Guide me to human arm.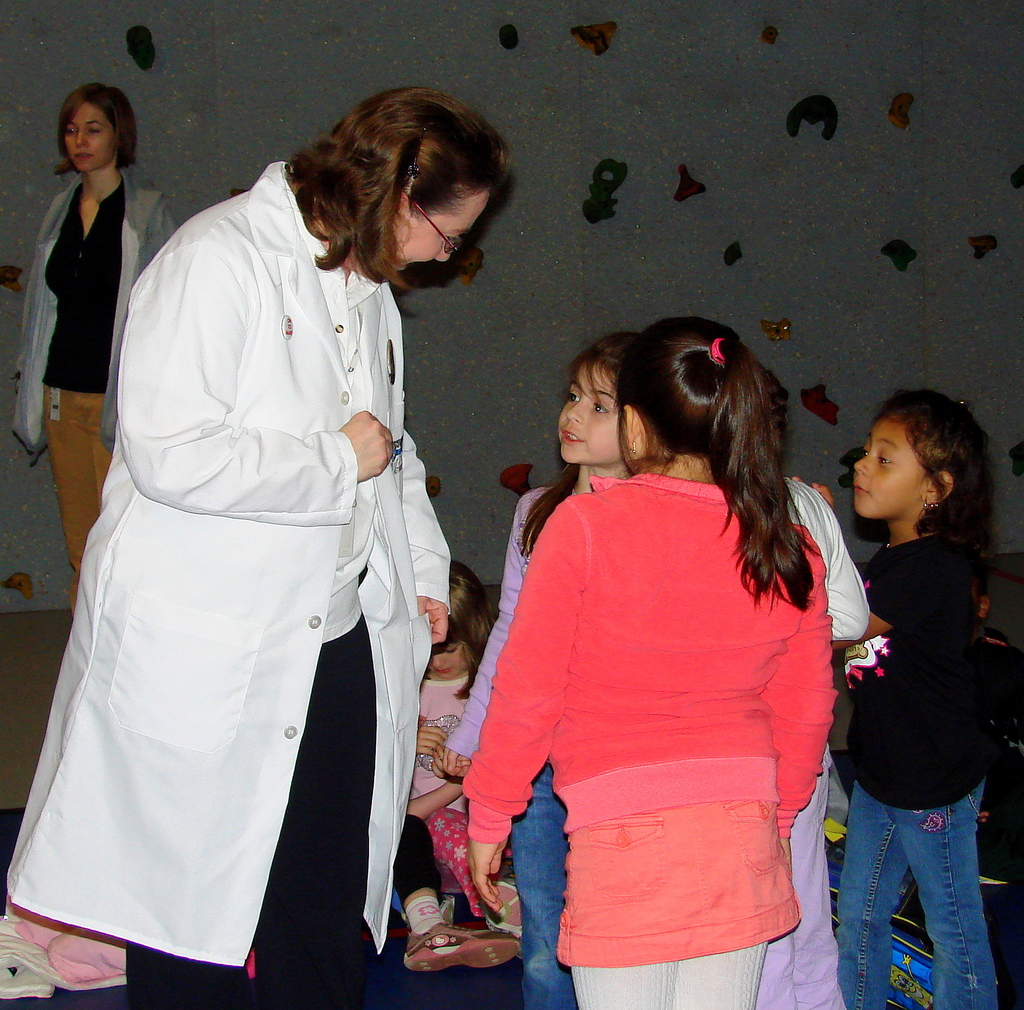
Guidance: l=440, t=498, r=531, b=784.
